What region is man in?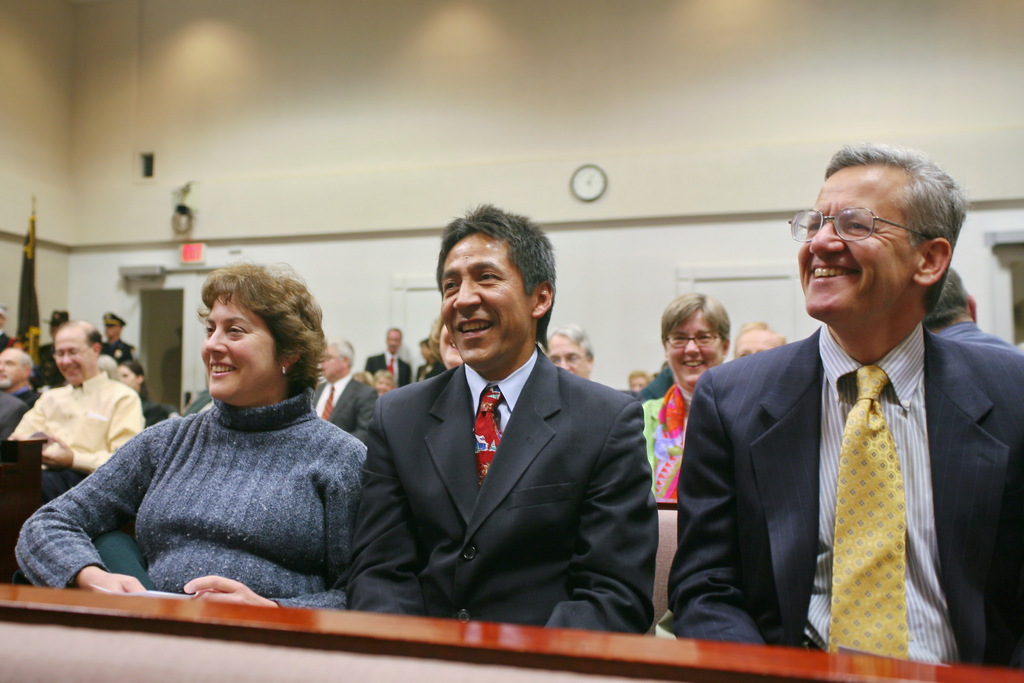
bbox(103, 310, 135, 357).
